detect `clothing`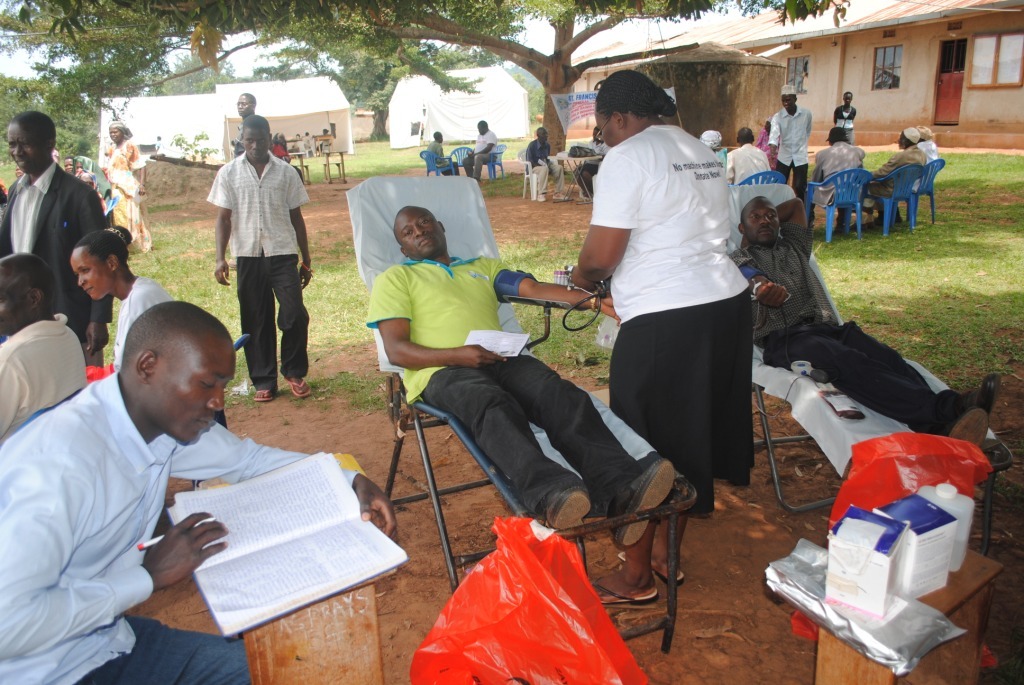
box=[718, 236, 826, 329]
